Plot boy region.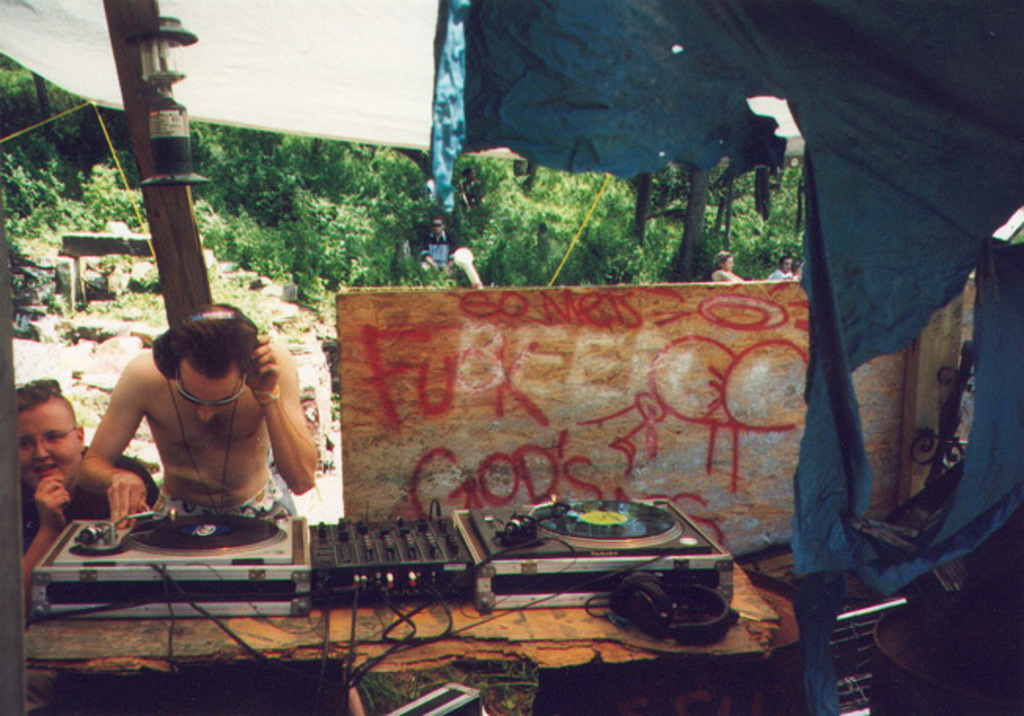
Plotted at (79, 308, 320, 524).
